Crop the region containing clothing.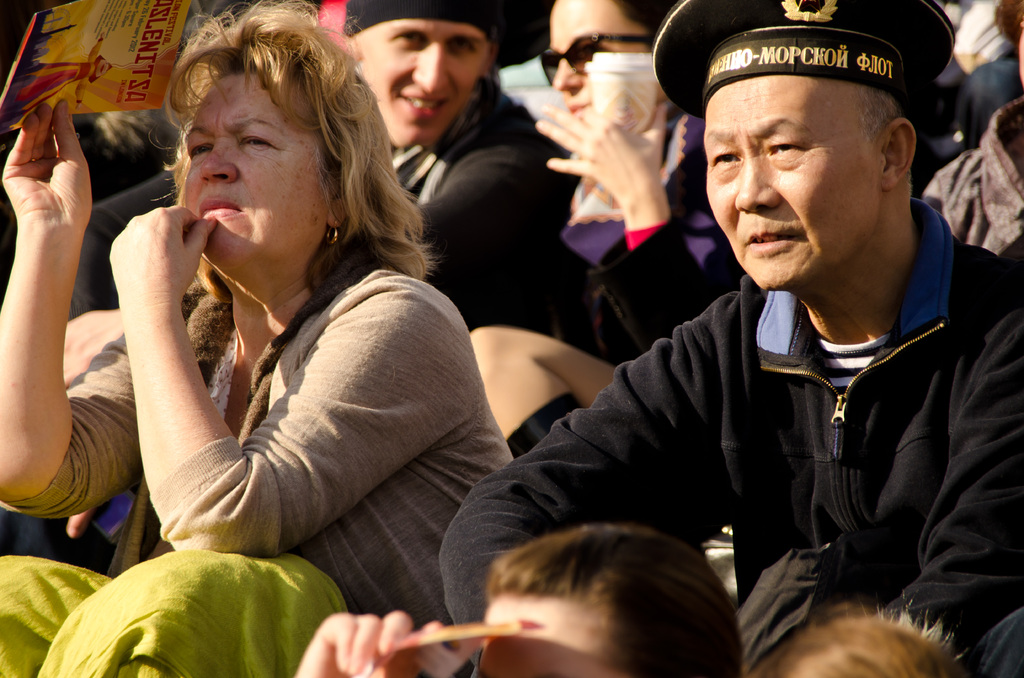
Crop region: 522:108:752:370.
